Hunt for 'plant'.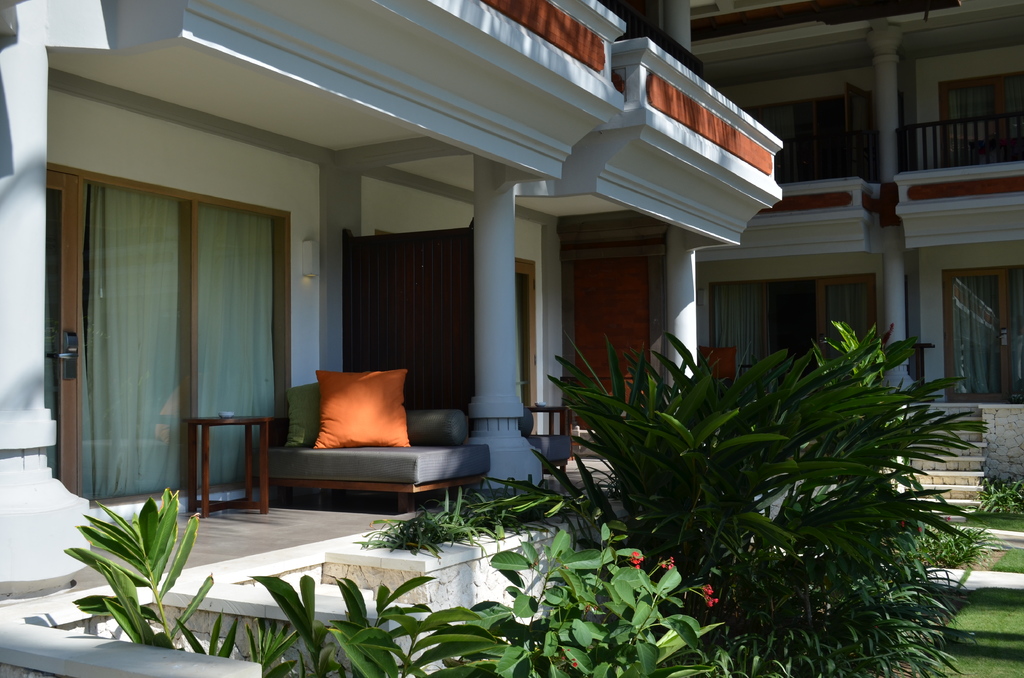
Hunted down at select_region(886, 585, 1023, 677).
